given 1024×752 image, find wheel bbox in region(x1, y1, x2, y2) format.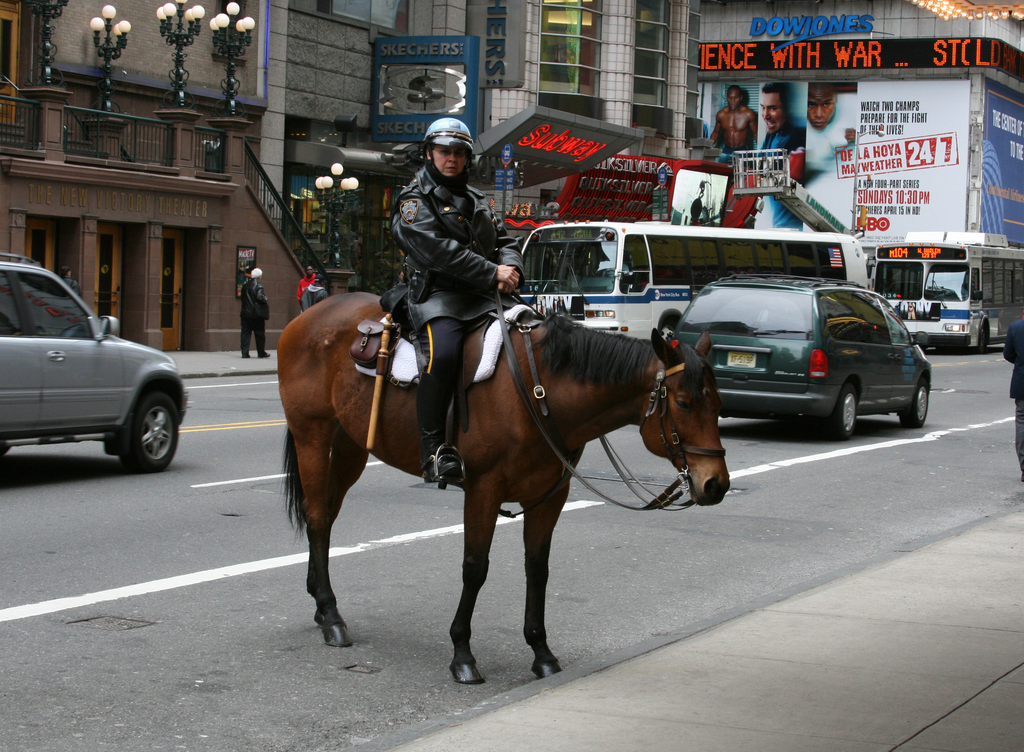
region(829, 388, 859, 440).
